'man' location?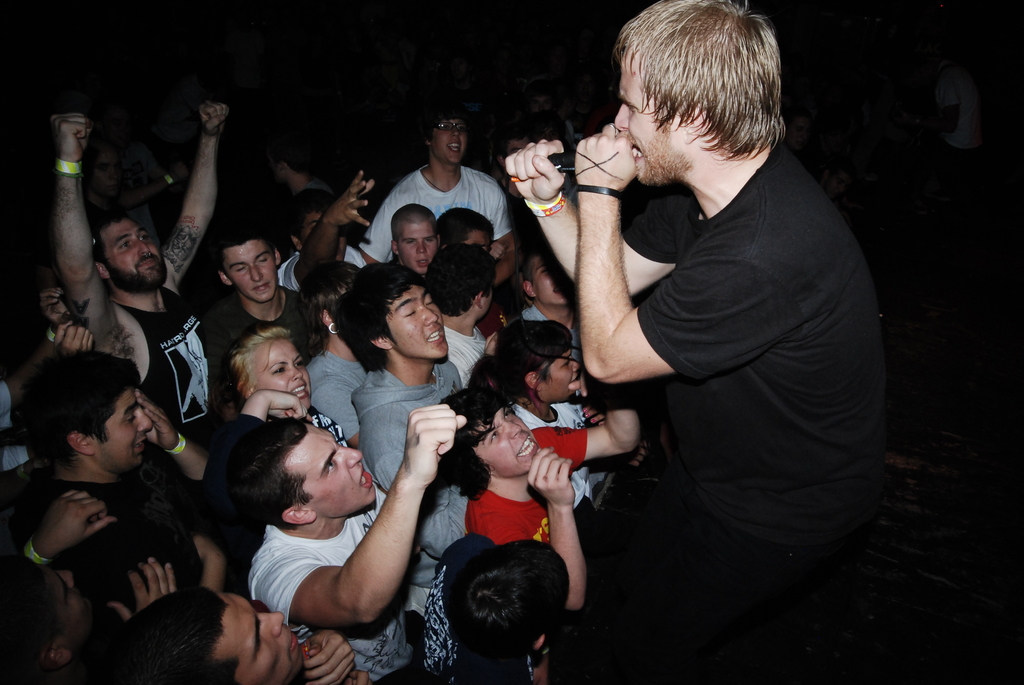
pyautogui.locateOnScreen(111, 590, 357, 684)
